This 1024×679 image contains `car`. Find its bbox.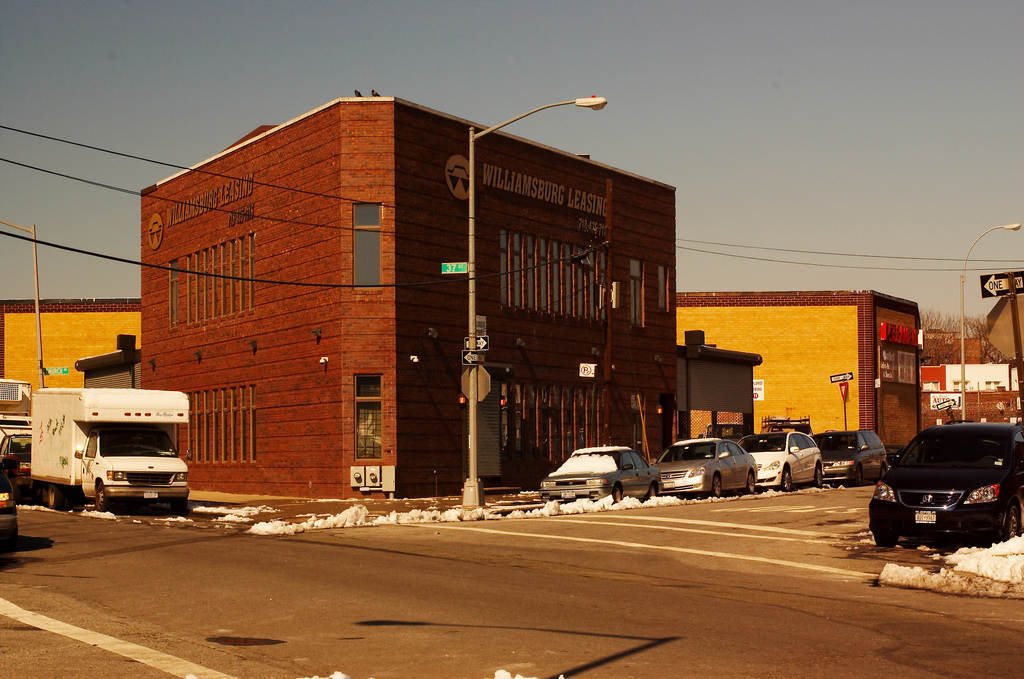
<box>805,429,897,488</box>.
